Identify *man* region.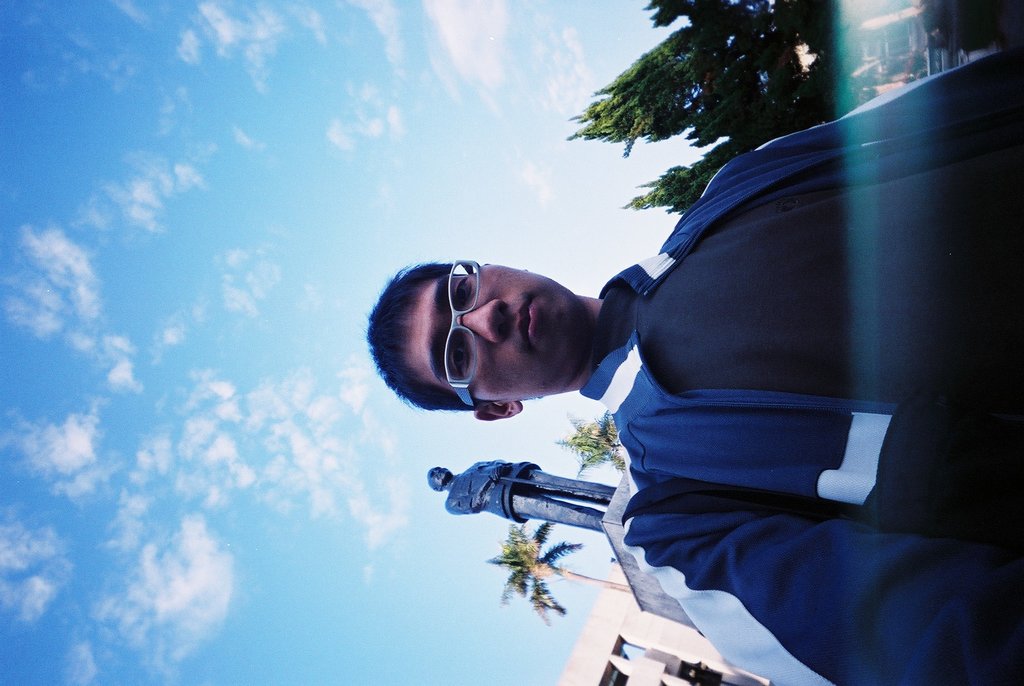
Region: bbox=(403, 83, 997, 653).
